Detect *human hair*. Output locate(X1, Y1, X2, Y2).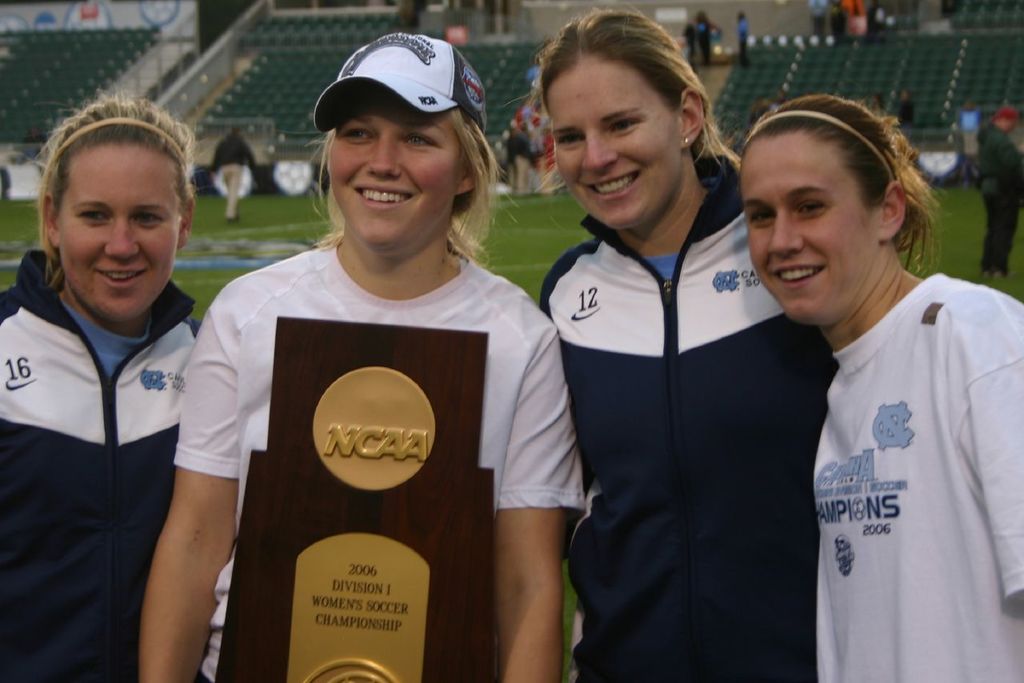
locate(521, 3, 746, 241).
